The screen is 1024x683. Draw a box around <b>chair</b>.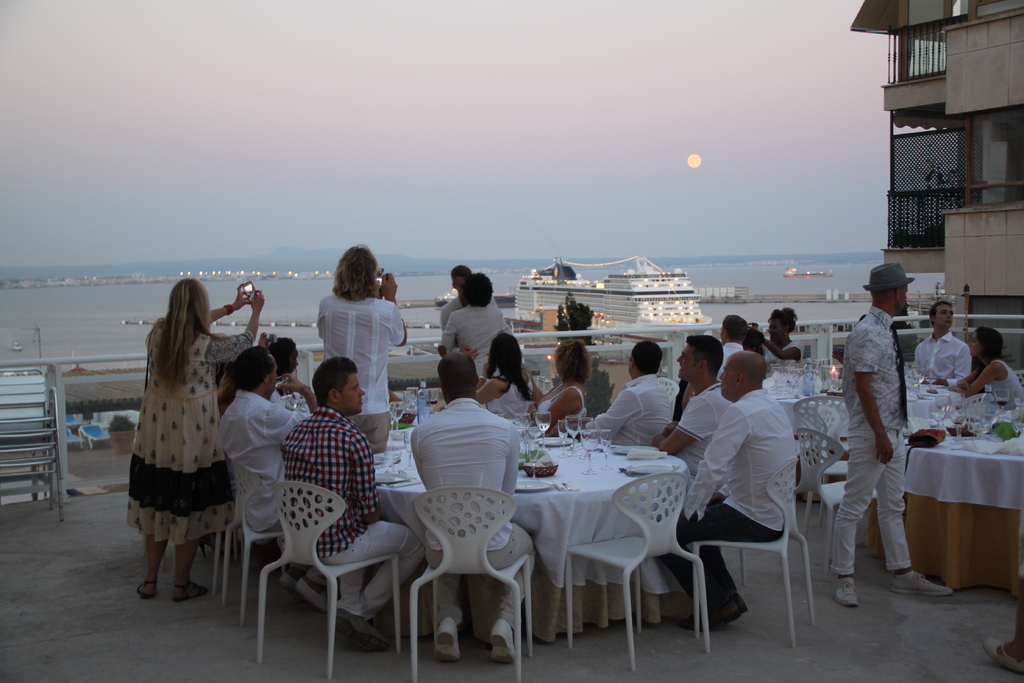
[259, 487, 413, 681].
